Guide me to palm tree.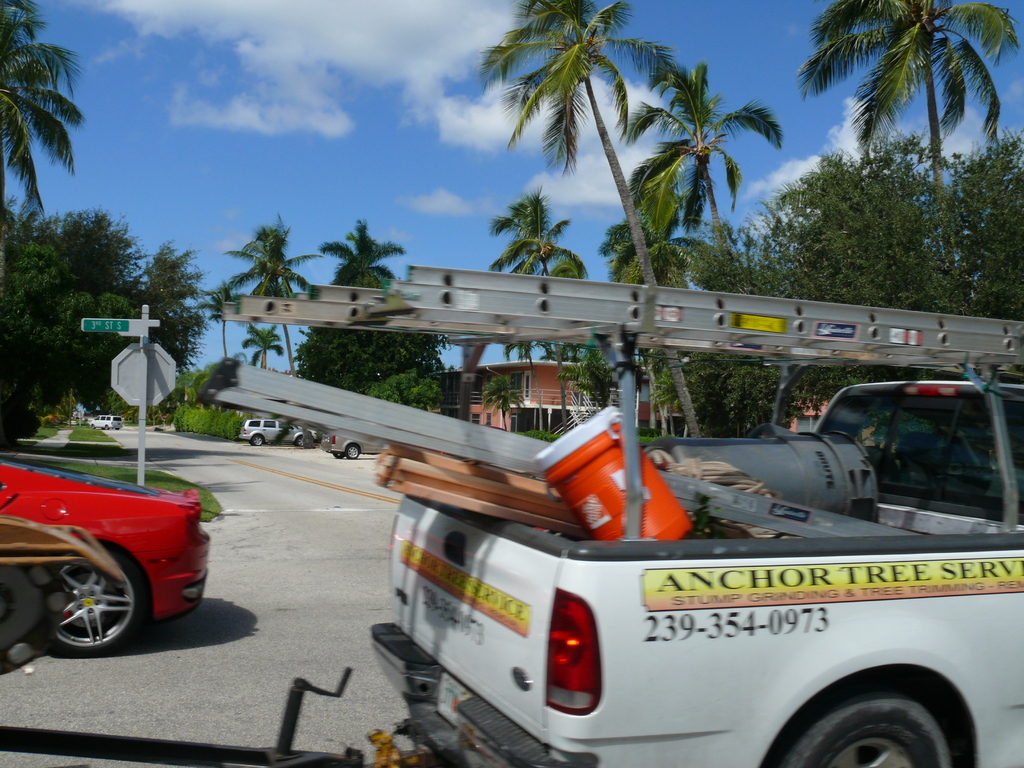
Guidance: bbox=(316, 220, 409, 300).
